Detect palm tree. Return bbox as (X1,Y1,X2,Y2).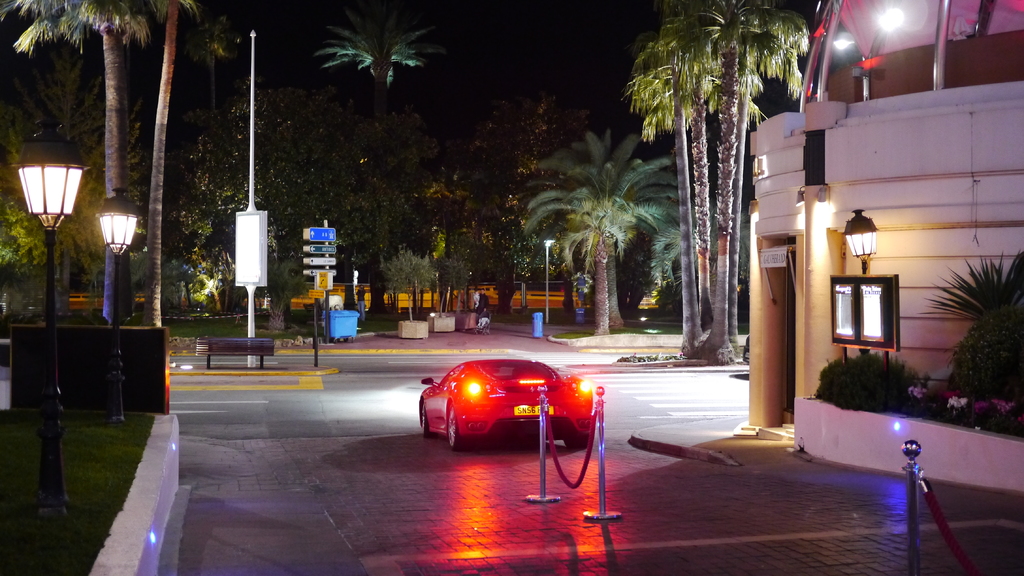
(923,237,1015,416).
